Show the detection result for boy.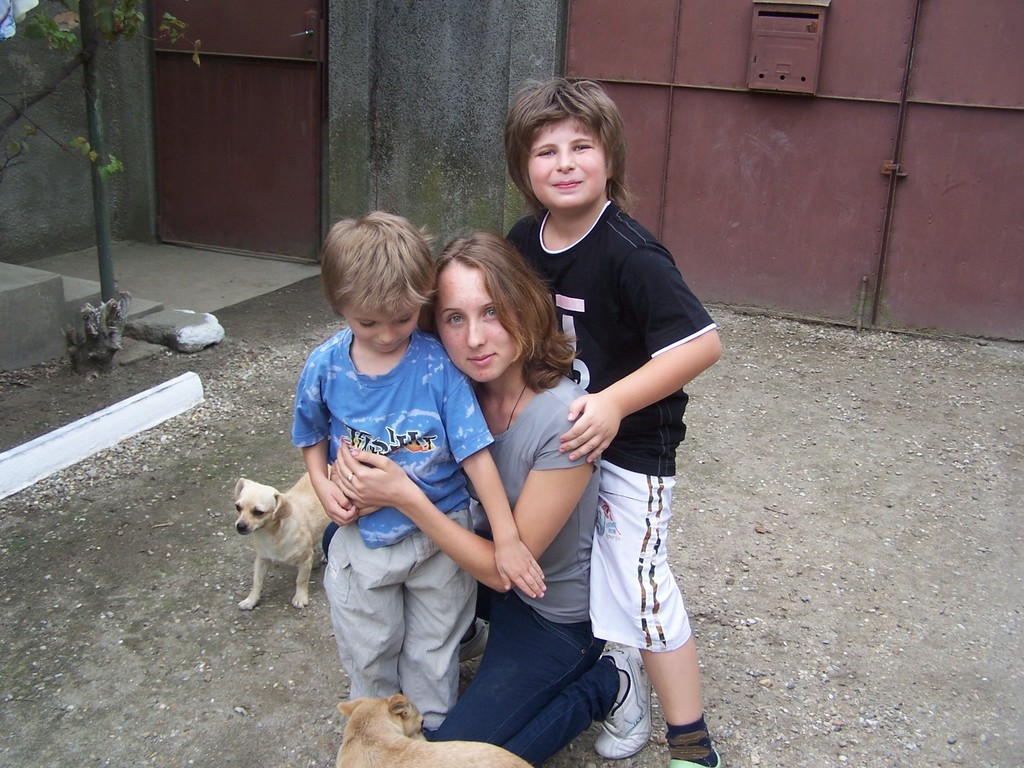
290:208:551:741.
